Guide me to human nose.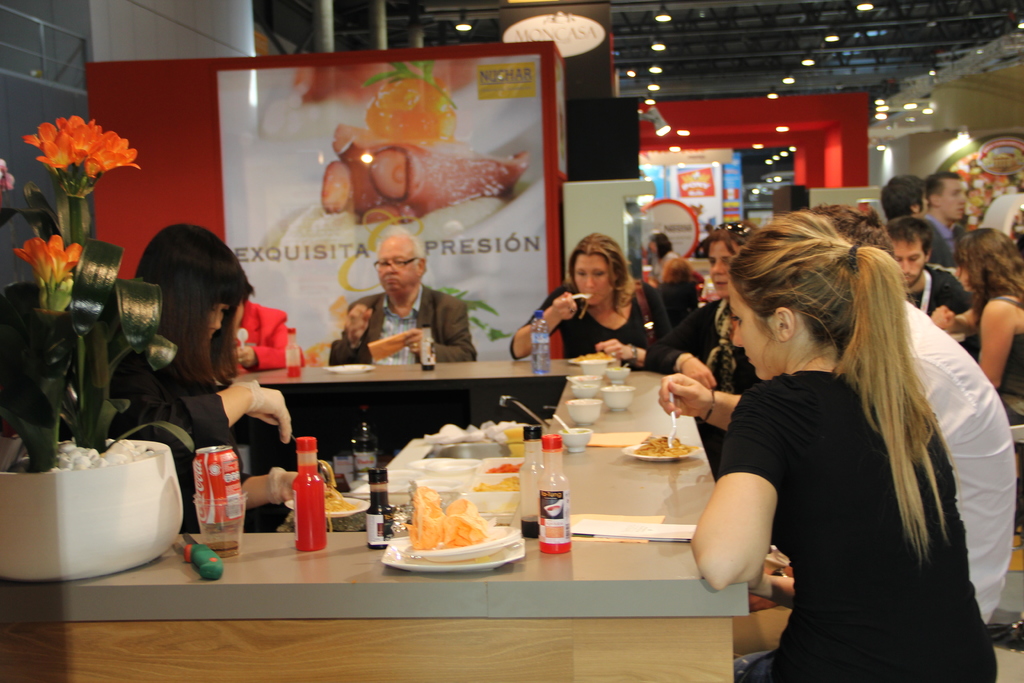
Guidance: bbox=(714, 261, 724, 277).
